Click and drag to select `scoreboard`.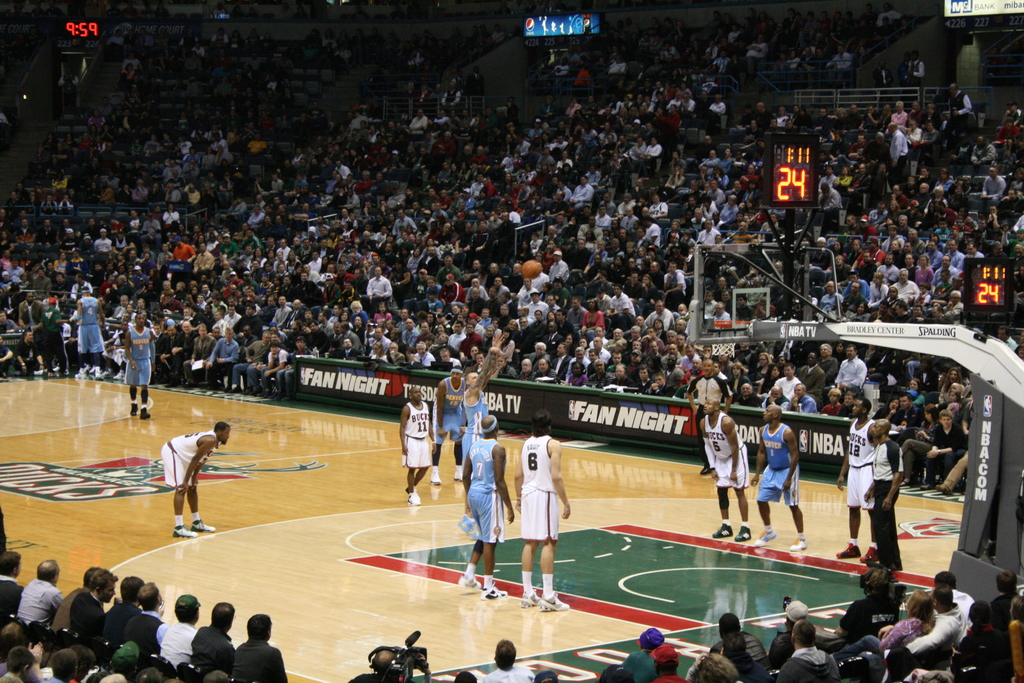
Selection: [x1=760, y1=130, x2=824, y2=206].
